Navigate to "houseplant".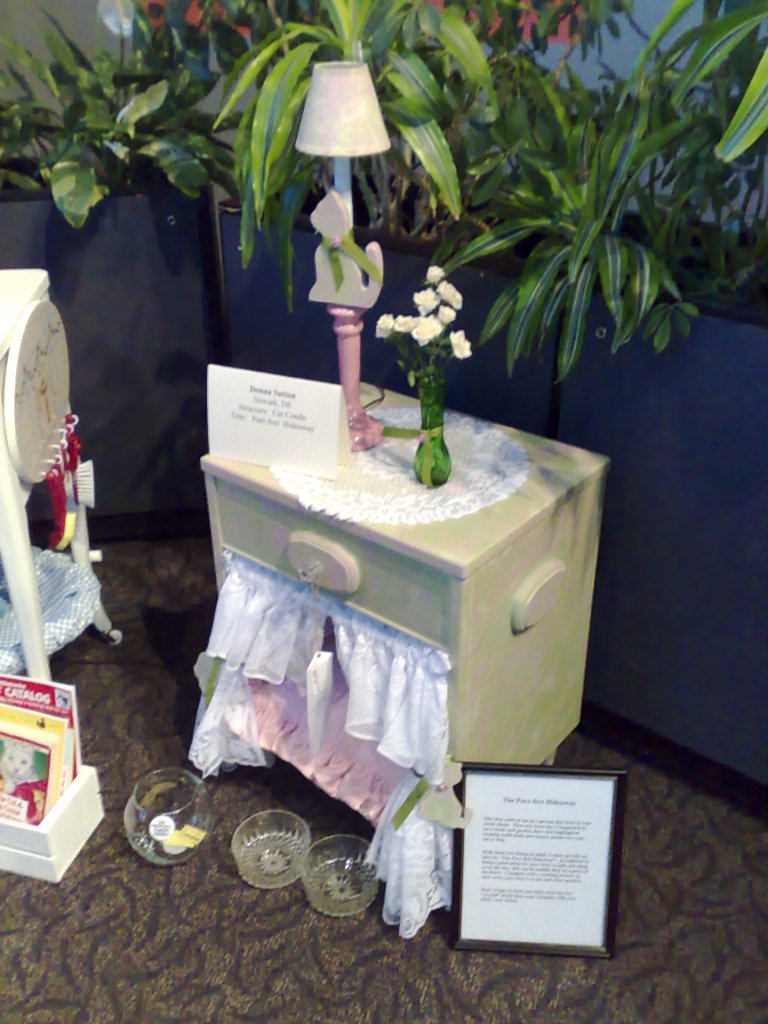
Navigation target: (x1=210, y1=0, x2=609, y2=424).
